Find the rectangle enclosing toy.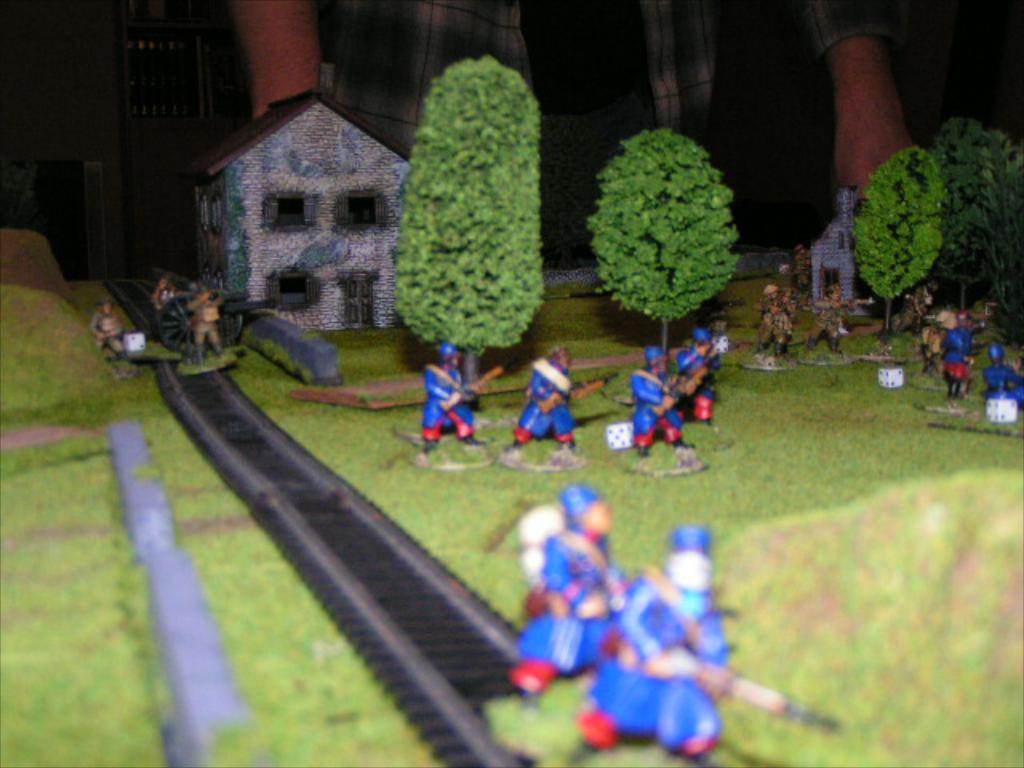
920:117:1006:314.
